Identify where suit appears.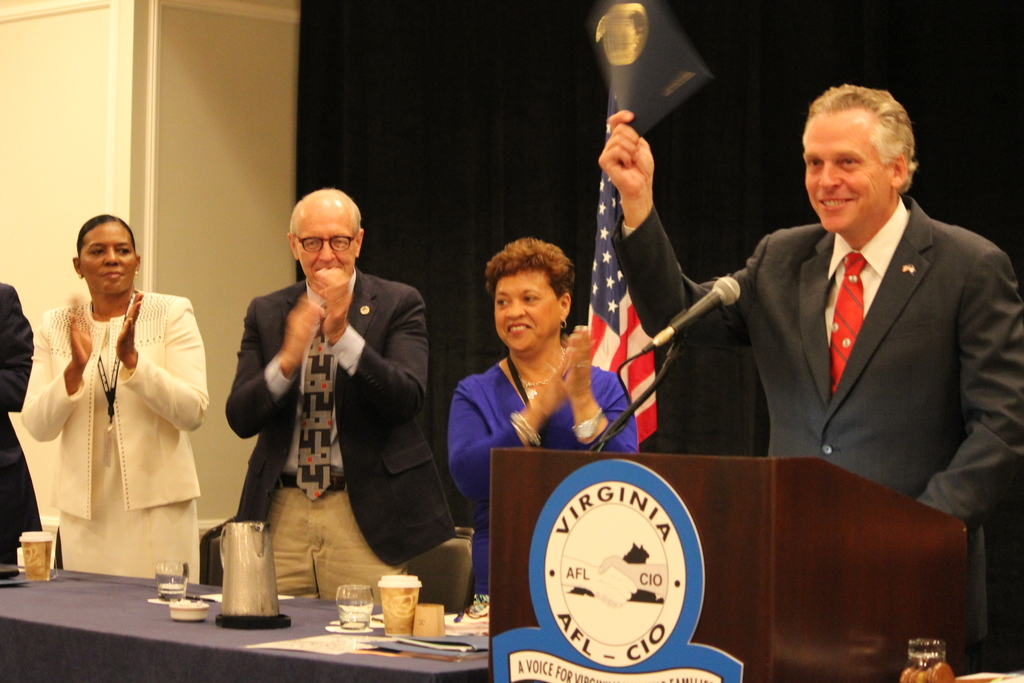
Appears at x1=0 y1=283 x2=45 y2=562.
